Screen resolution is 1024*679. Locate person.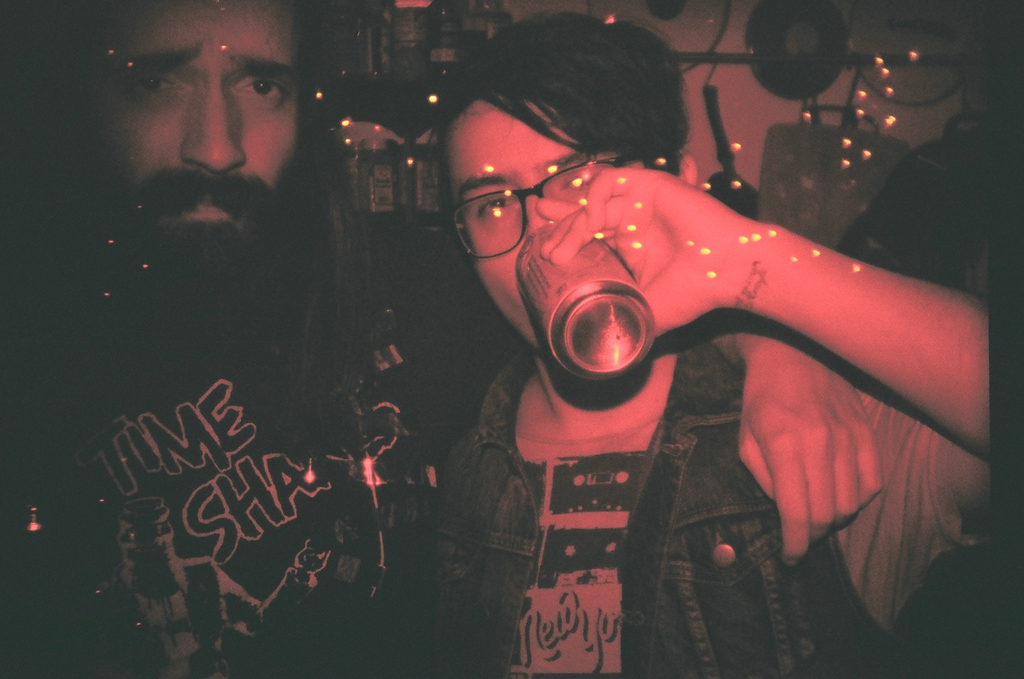
55,31,383,619.
